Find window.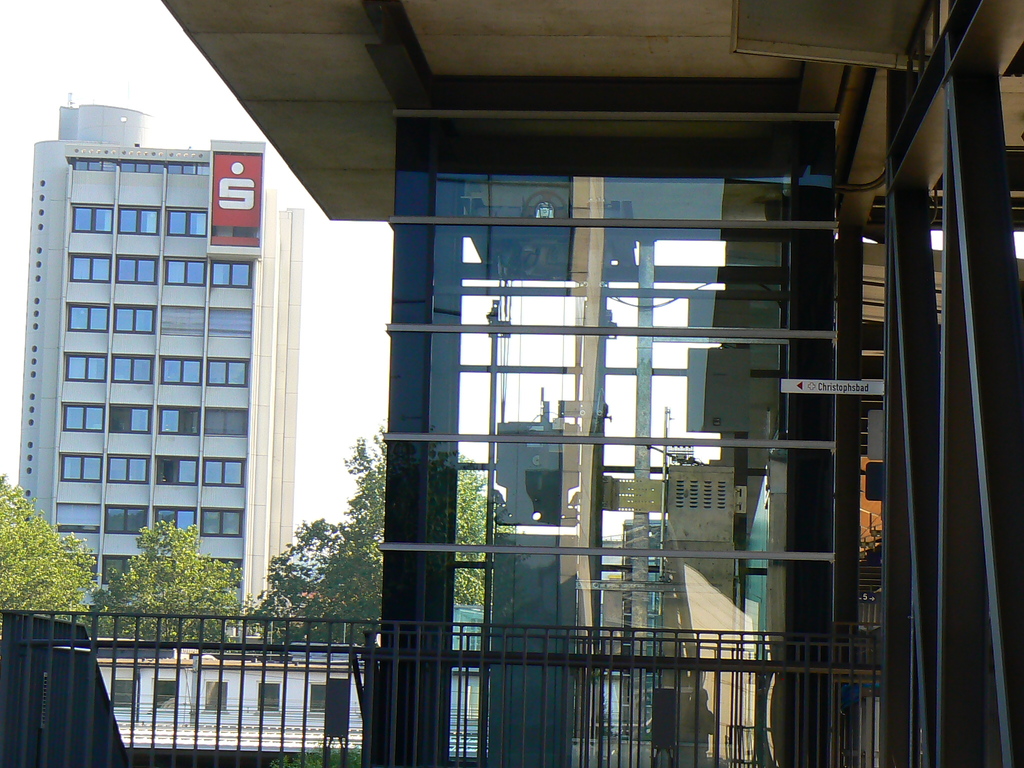
bbox(202, 680, 227, 708).
